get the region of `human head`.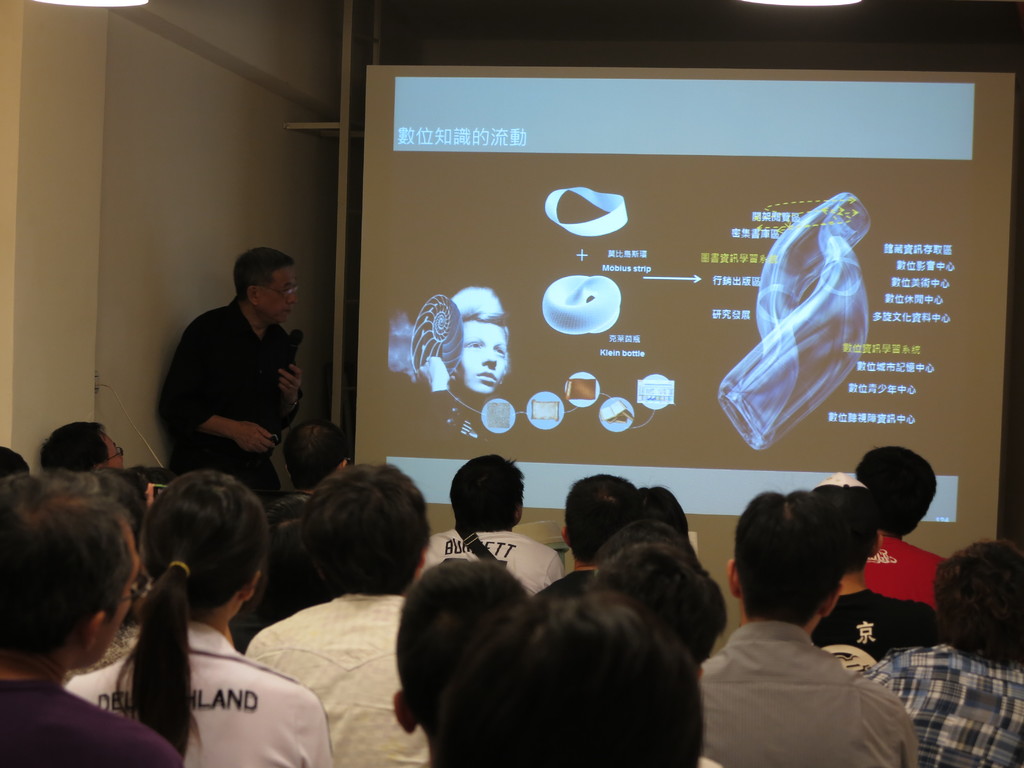
(x1=854, y1=445, x2=938, y2=537).
